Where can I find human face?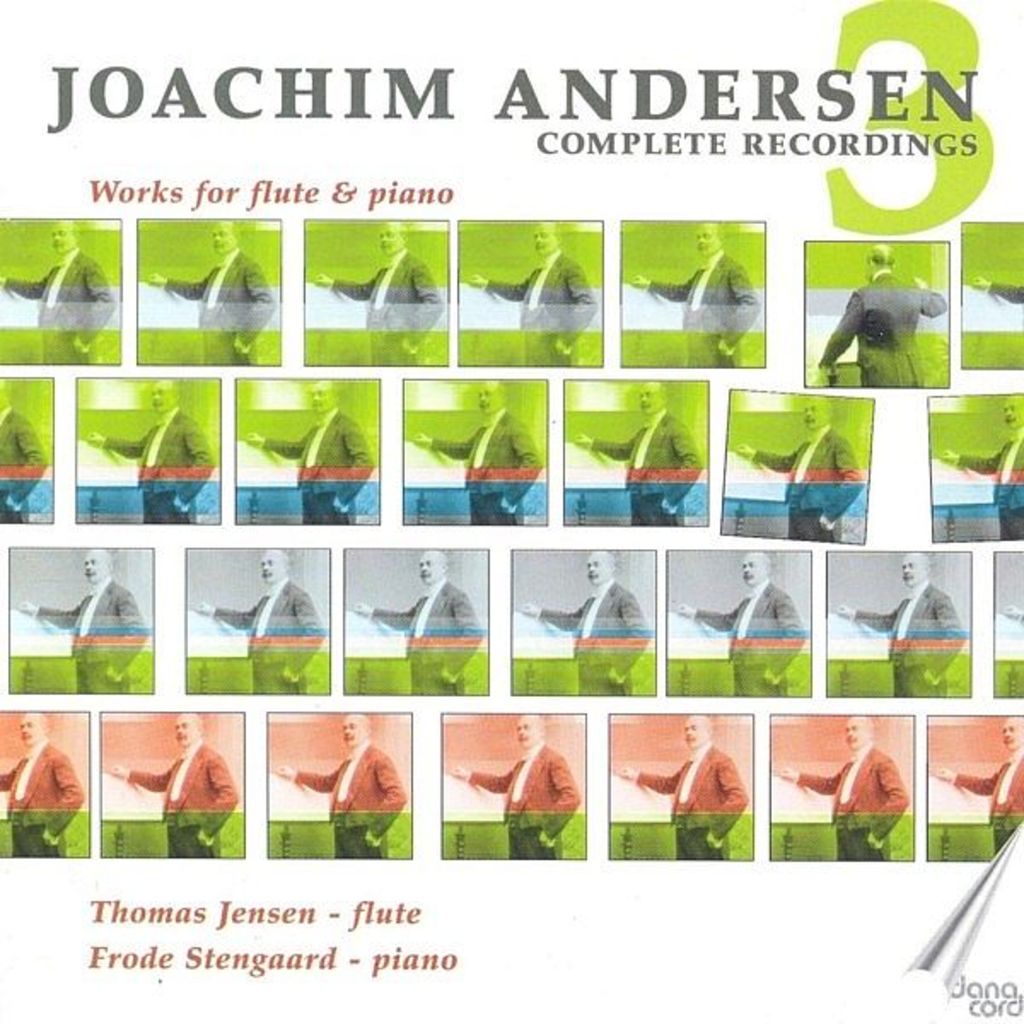
You can find it at <box>905,556,920,584</box>.
